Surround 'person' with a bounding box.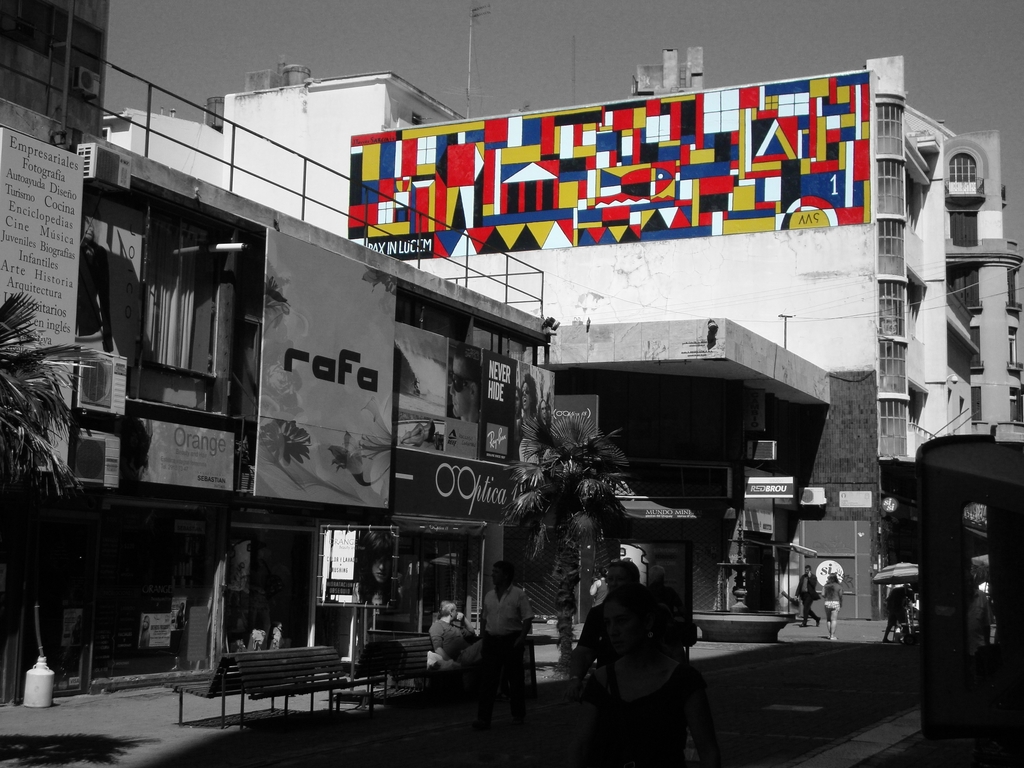
{"left": 140, "top": 617, "right": 150, "bottom": 648}.
